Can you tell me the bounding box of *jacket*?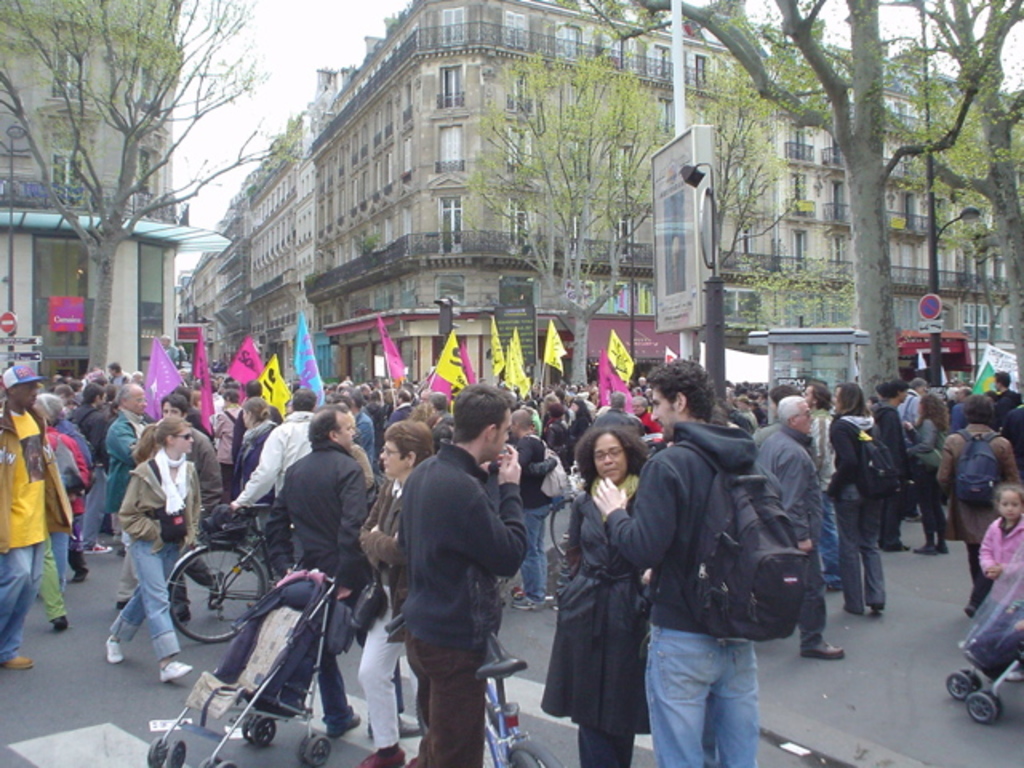
locate(120, 458, 205, 550).
